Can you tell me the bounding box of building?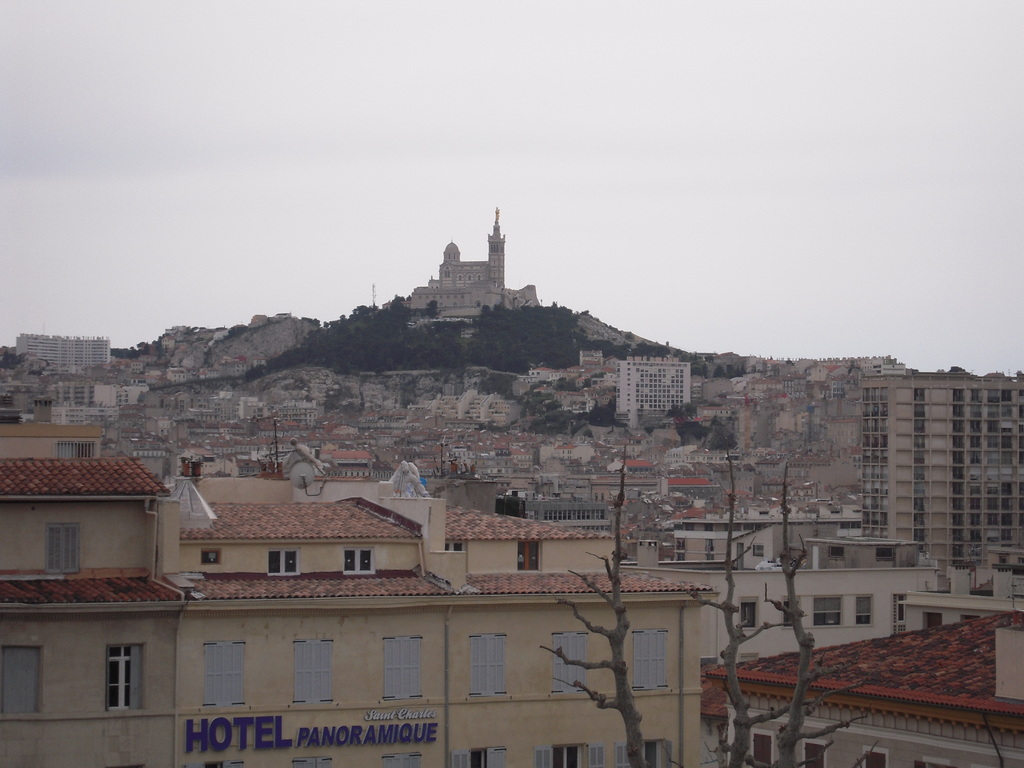
bbox=(0, 463, 698, 767).
